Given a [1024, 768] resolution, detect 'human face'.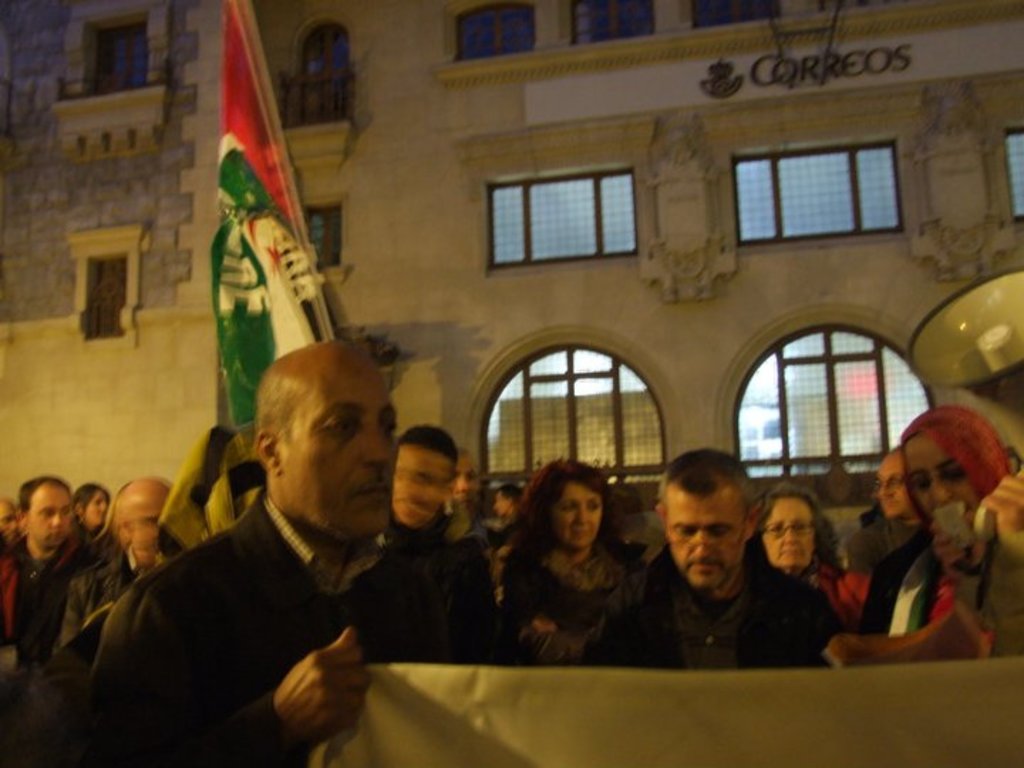
select_region(494, 489, 505, 513).
